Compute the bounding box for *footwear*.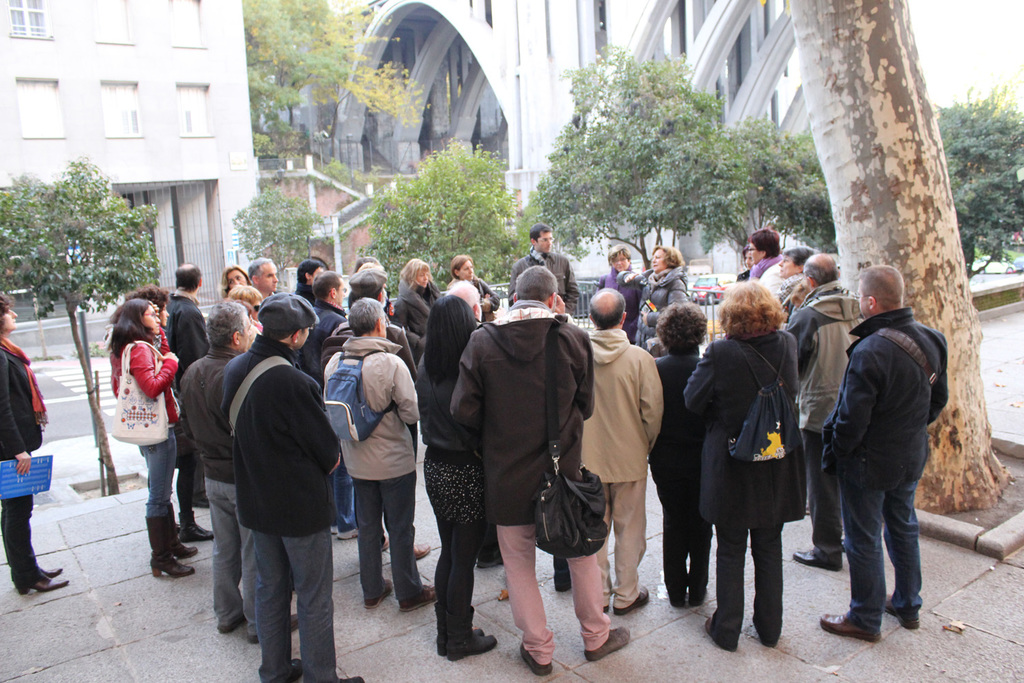
region(173, 508, 198, 560).
